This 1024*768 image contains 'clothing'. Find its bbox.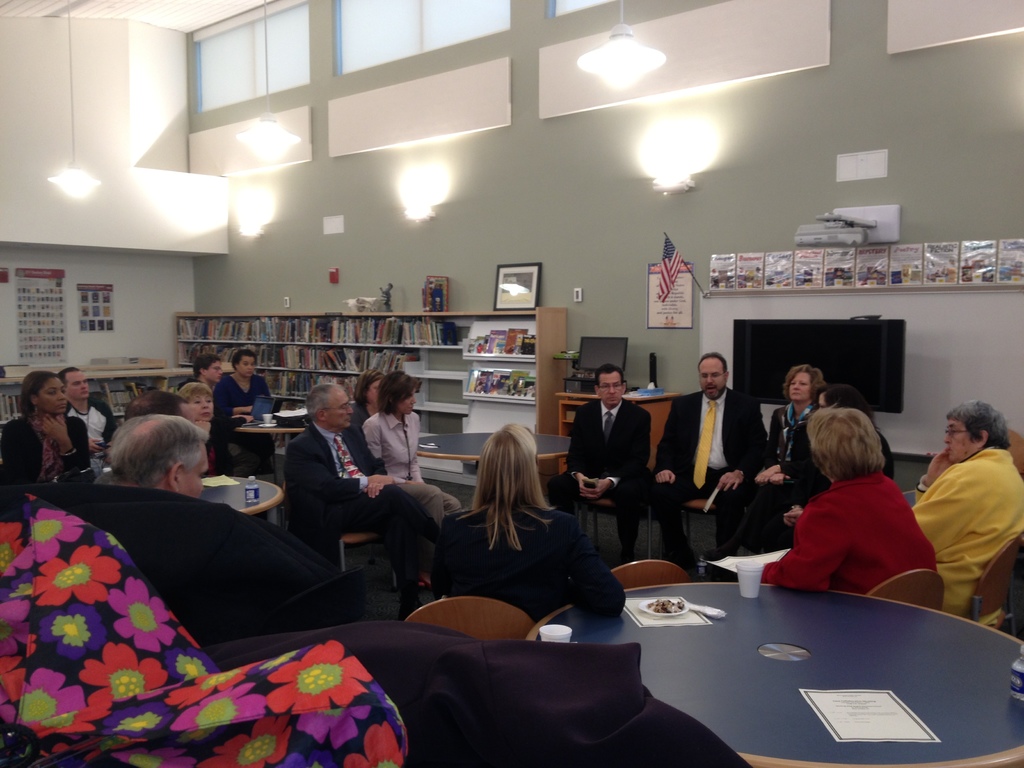
{"left": 58, "top": 390, "right": 133, "bottom": 467}.
